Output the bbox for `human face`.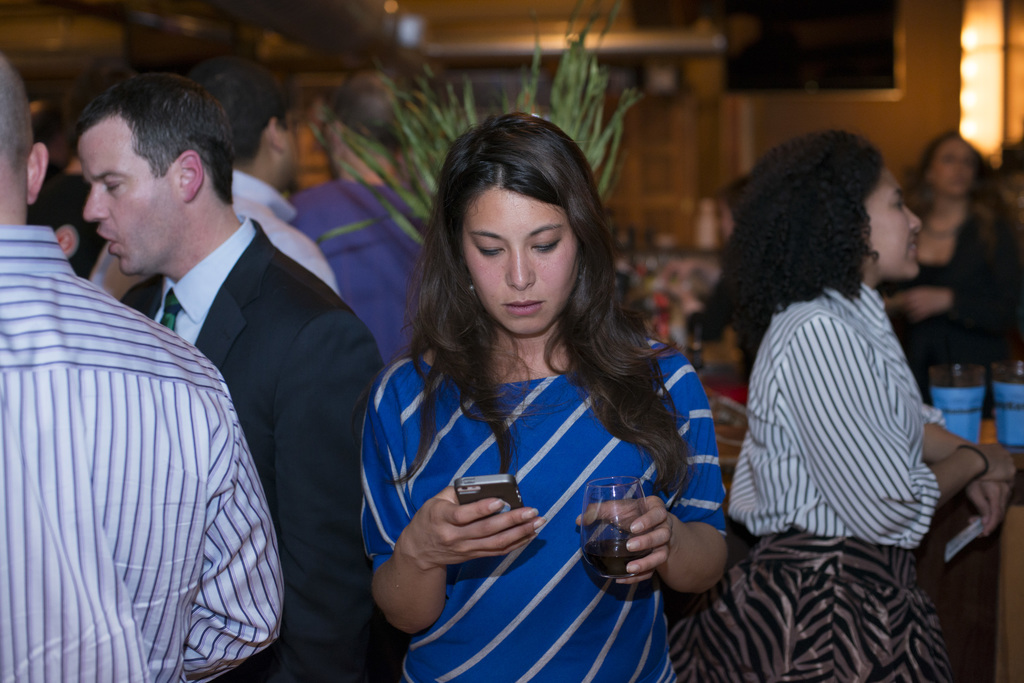
{"left": 863, "top": 162, "right": 924, "bottom": 281}.
